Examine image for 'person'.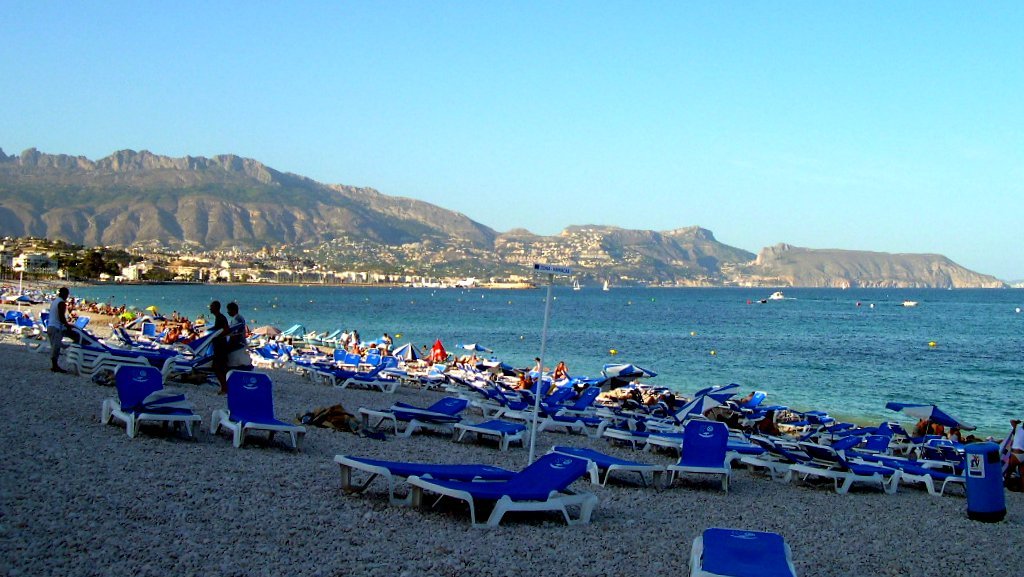
Examination result: select_region(382, 332, 392, 353).
